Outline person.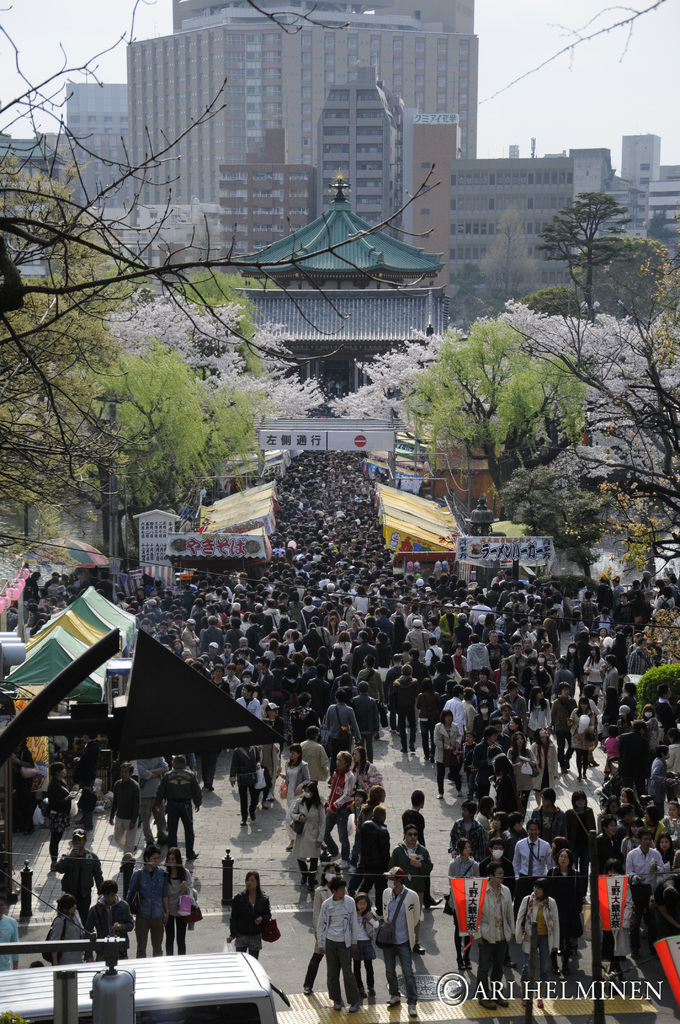
Outline: (651, 589, 676, 611).
